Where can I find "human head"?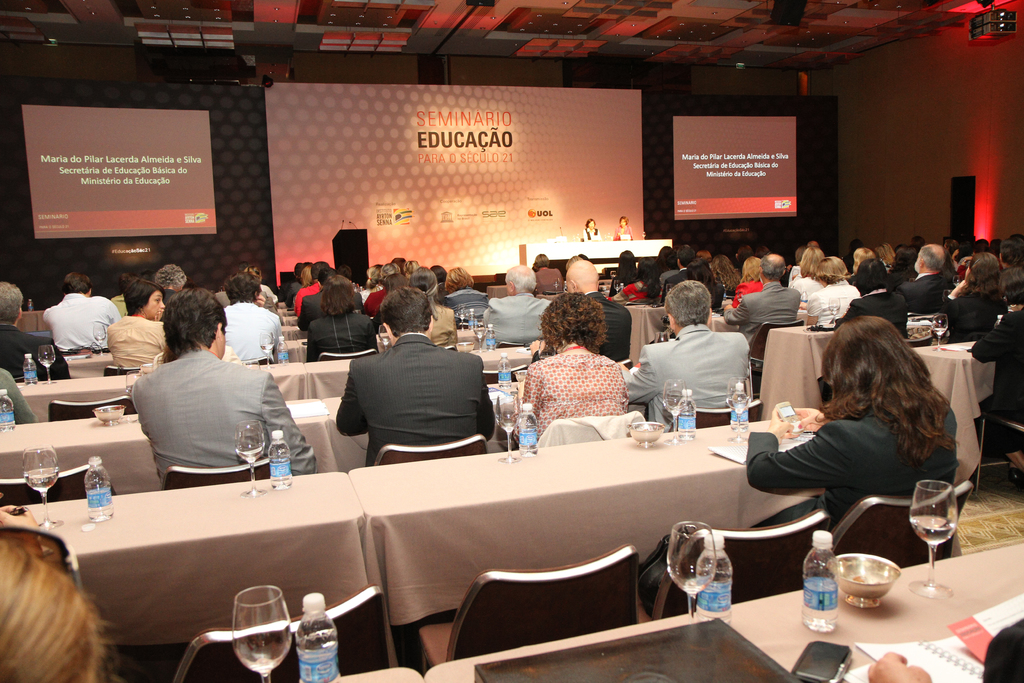
You can find it at (801, 245, 829, 279).
